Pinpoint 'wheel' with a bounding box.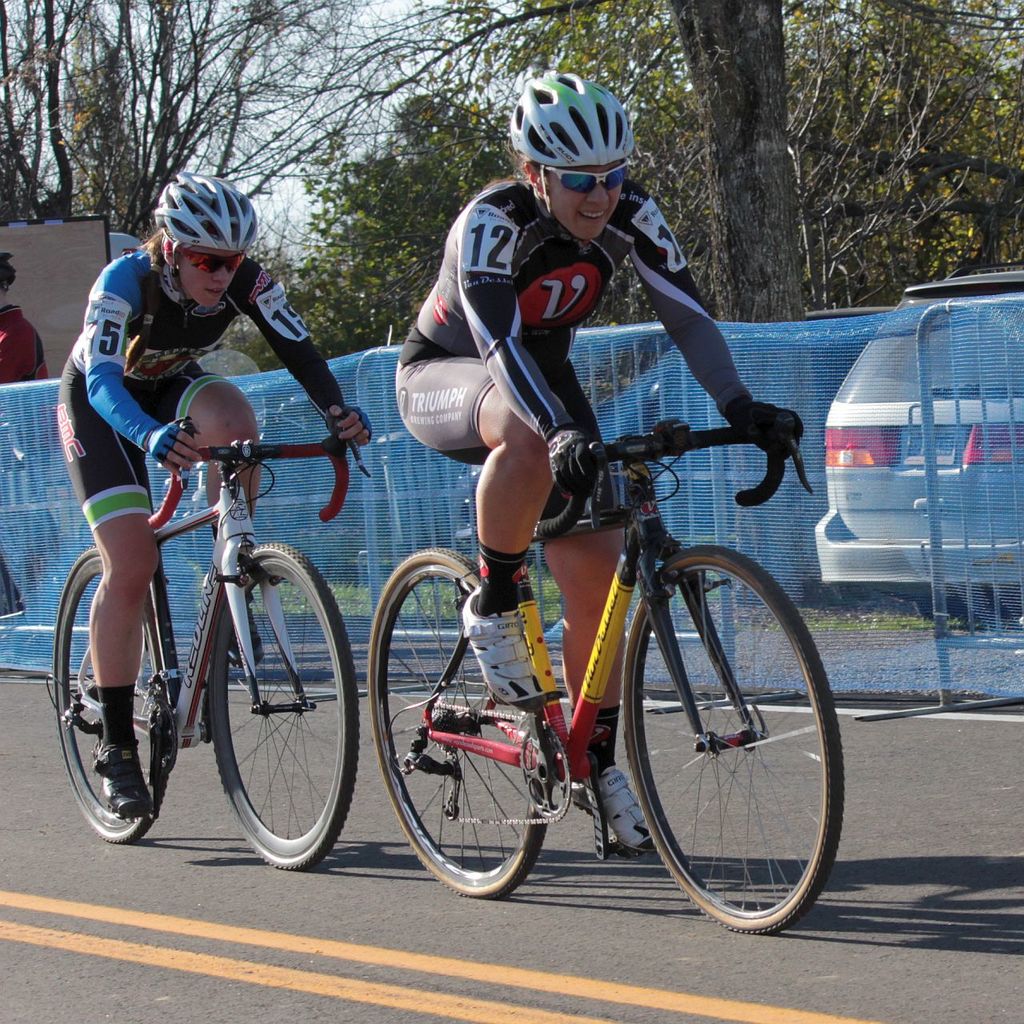
box=[369, 550, 546, 902].
